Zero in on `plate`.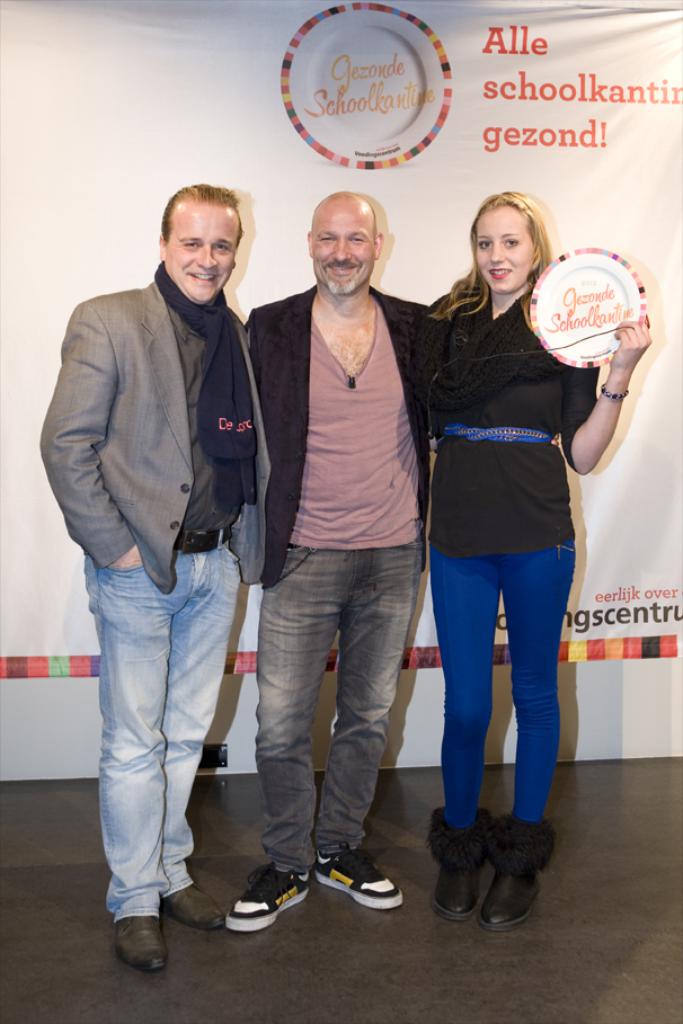
Zeroed in: <box>291,0,456,152</box>.
